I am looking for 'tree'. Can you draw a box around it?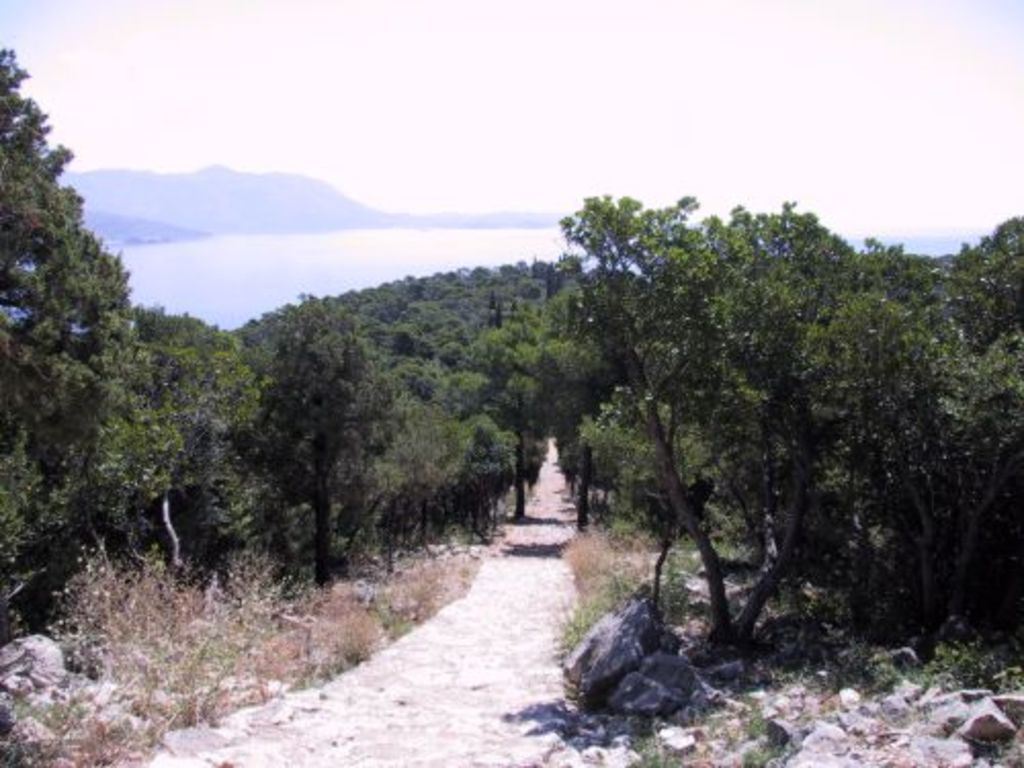
Sure, the bounding box is (x1=332, y1=332, x2=412, y2=551).
